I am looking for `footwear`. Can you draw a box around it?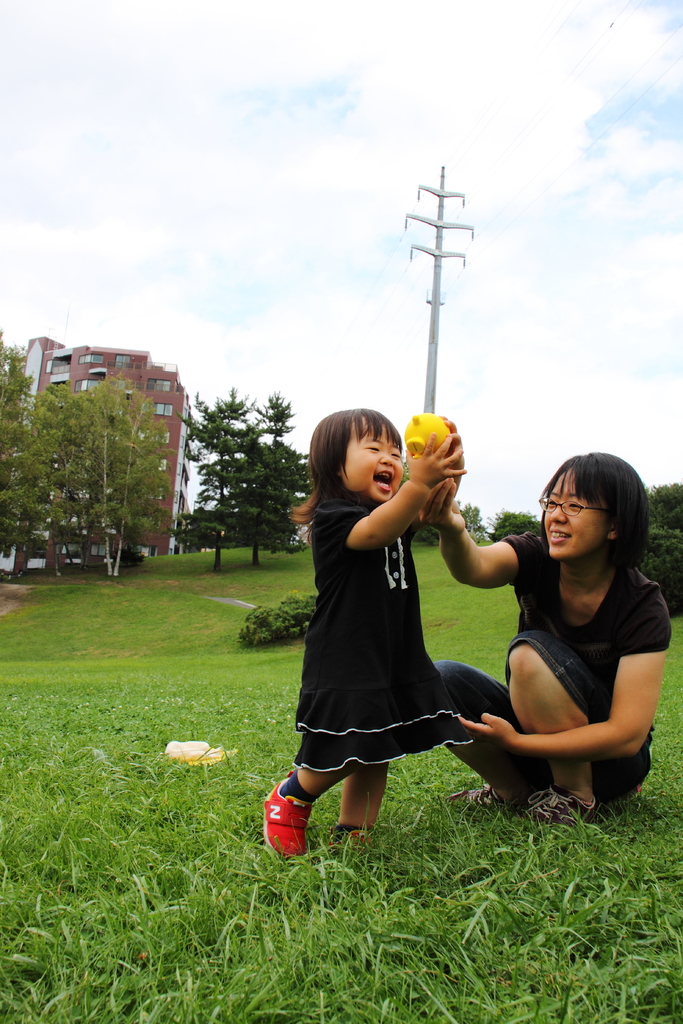
Sure, the bounding box is (left=328, top=825, right=358, bottom=858).
